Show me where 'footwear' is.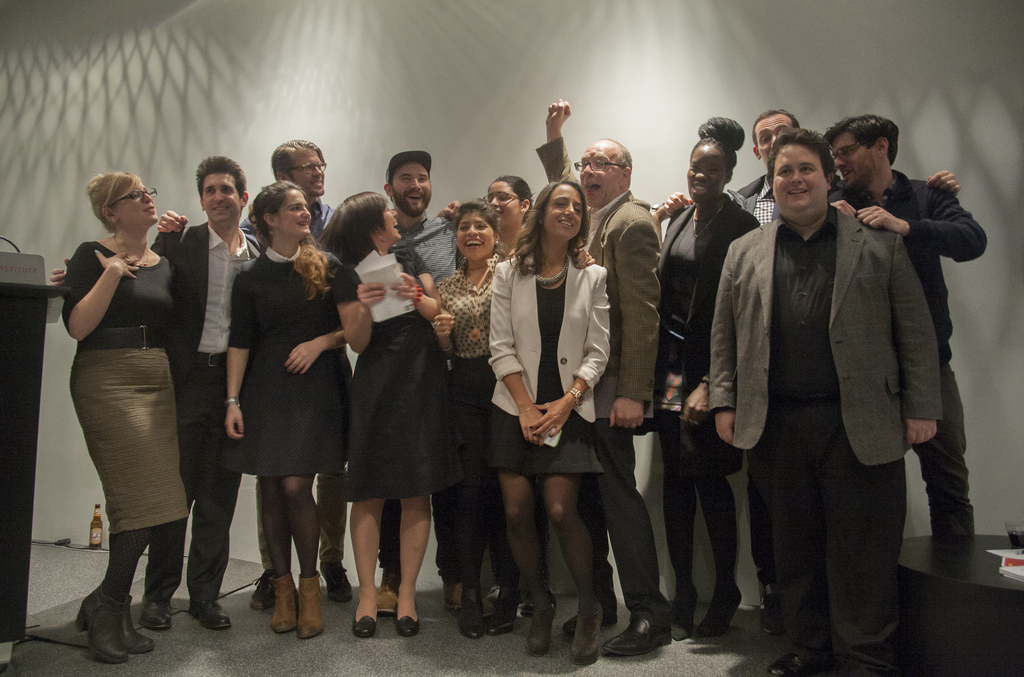
'footwear' is at crop(369, 578, 396, 617).
